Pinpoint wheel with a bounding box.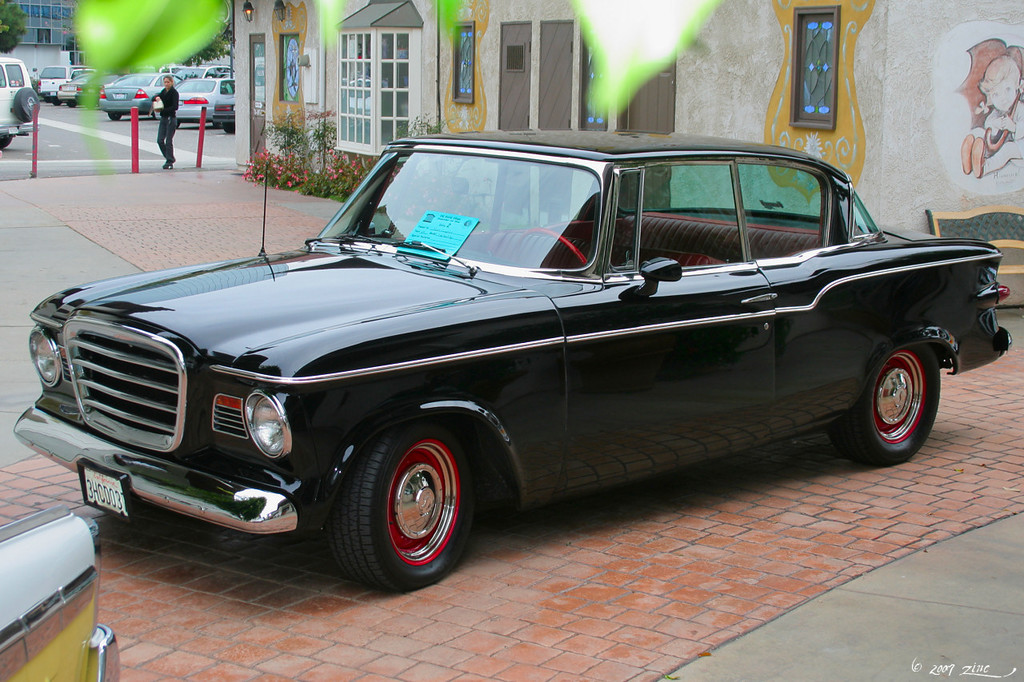
left=54, top=98, right=62, bottom=108.
